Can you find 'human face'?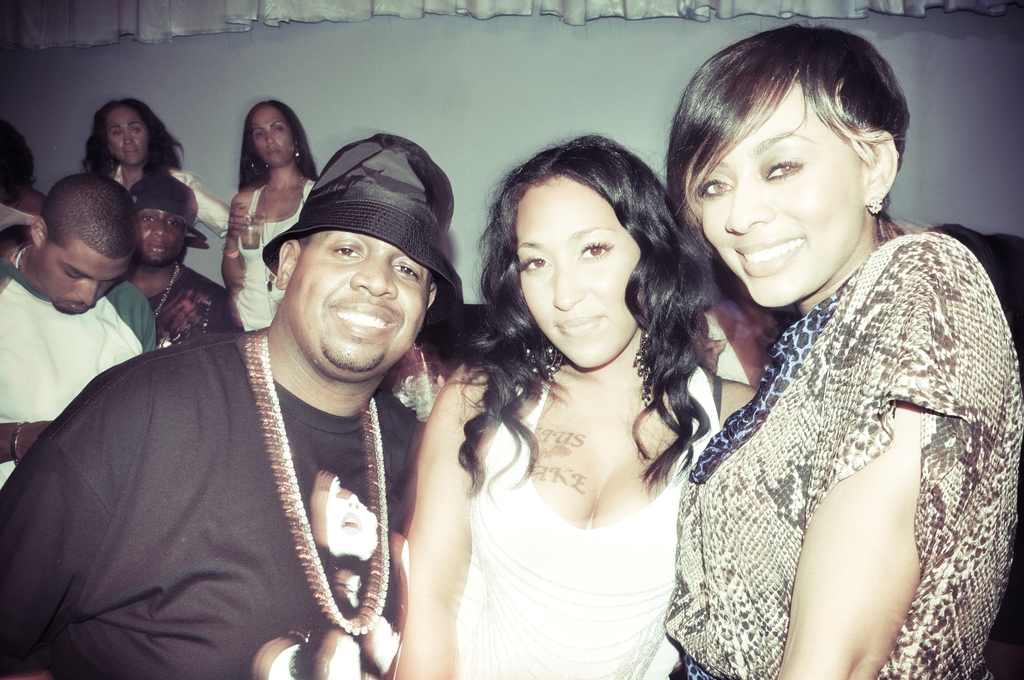
Yes, bounding box: [699,77,866,309].
